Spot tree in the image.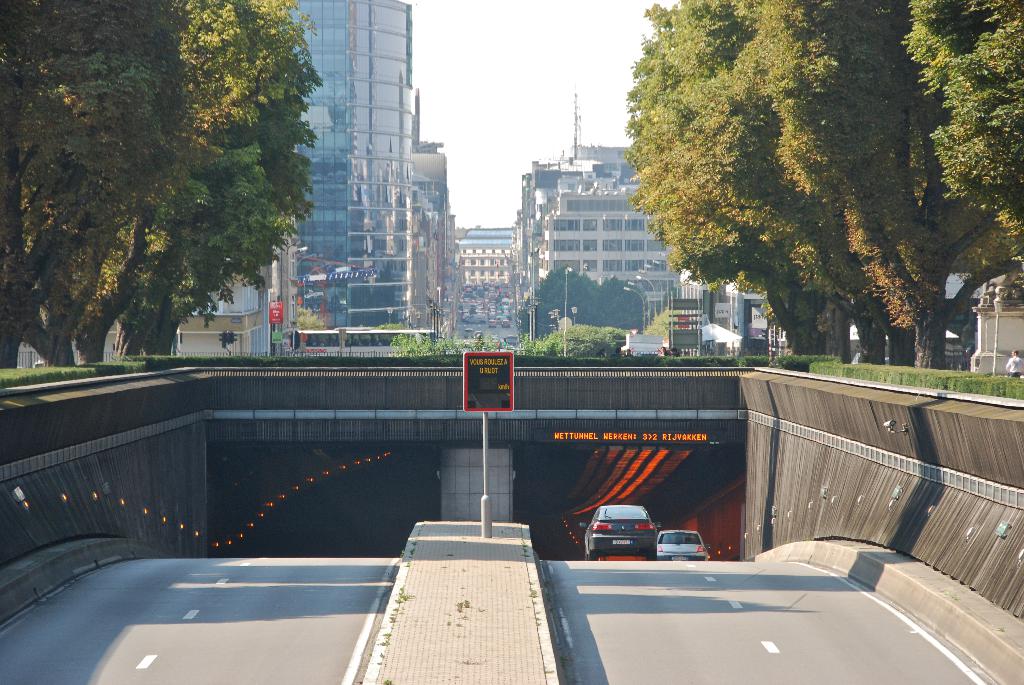
tree found at (772, 0, 1003, 372).
